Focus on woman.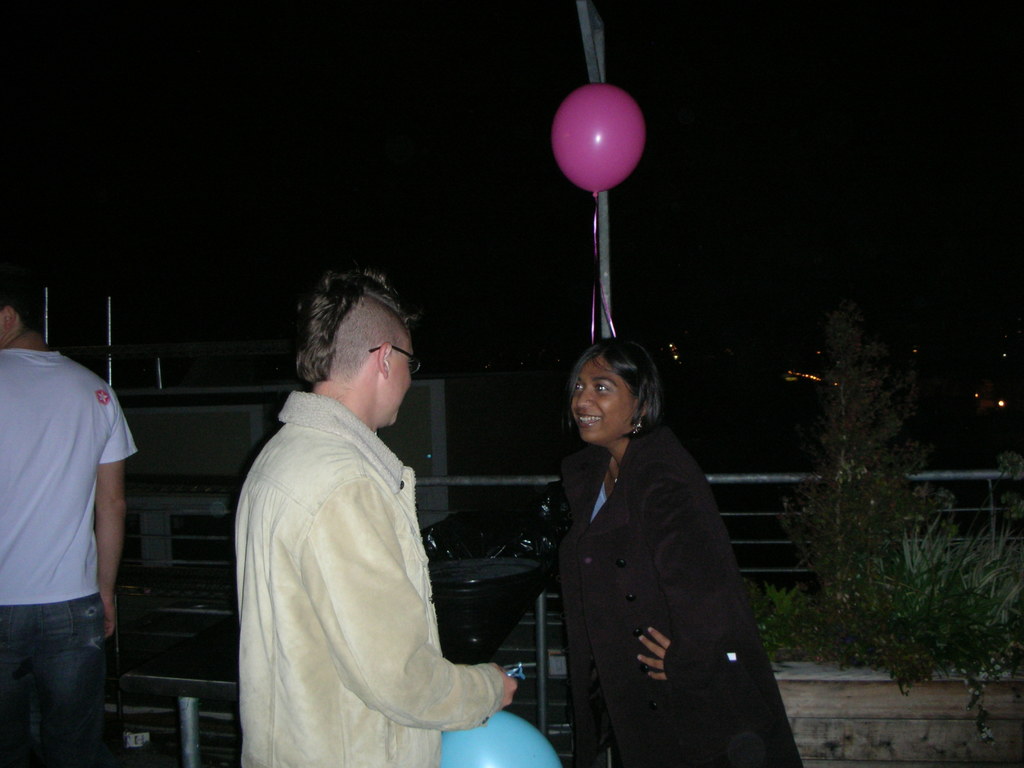
Focused at 527:311:781:767.
